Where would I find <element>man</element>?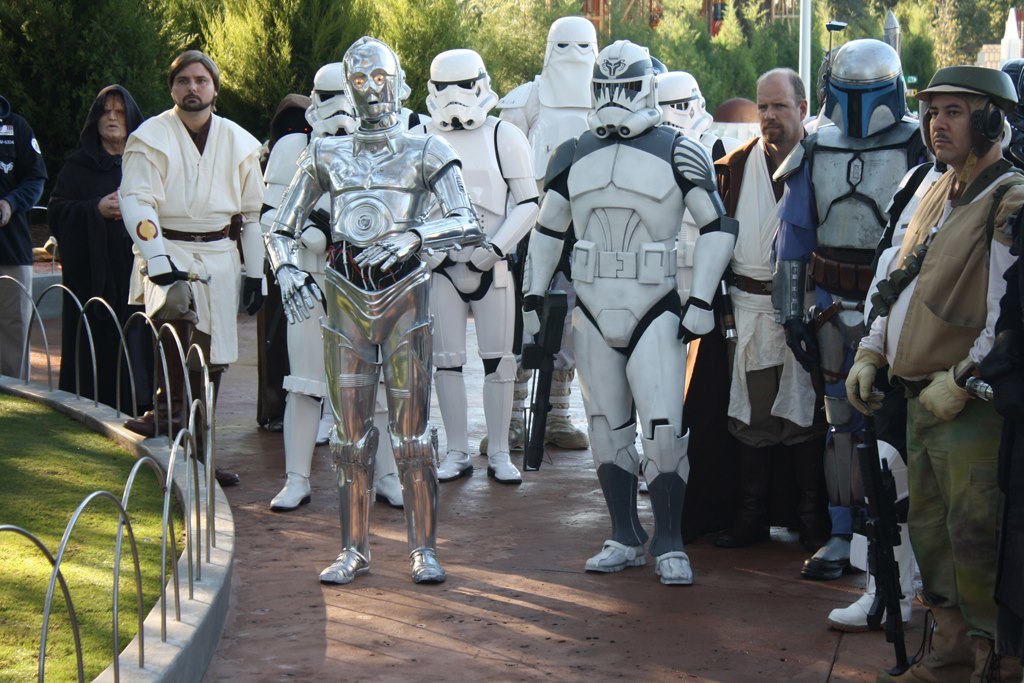
At <box>714,66,832,552</box>.
